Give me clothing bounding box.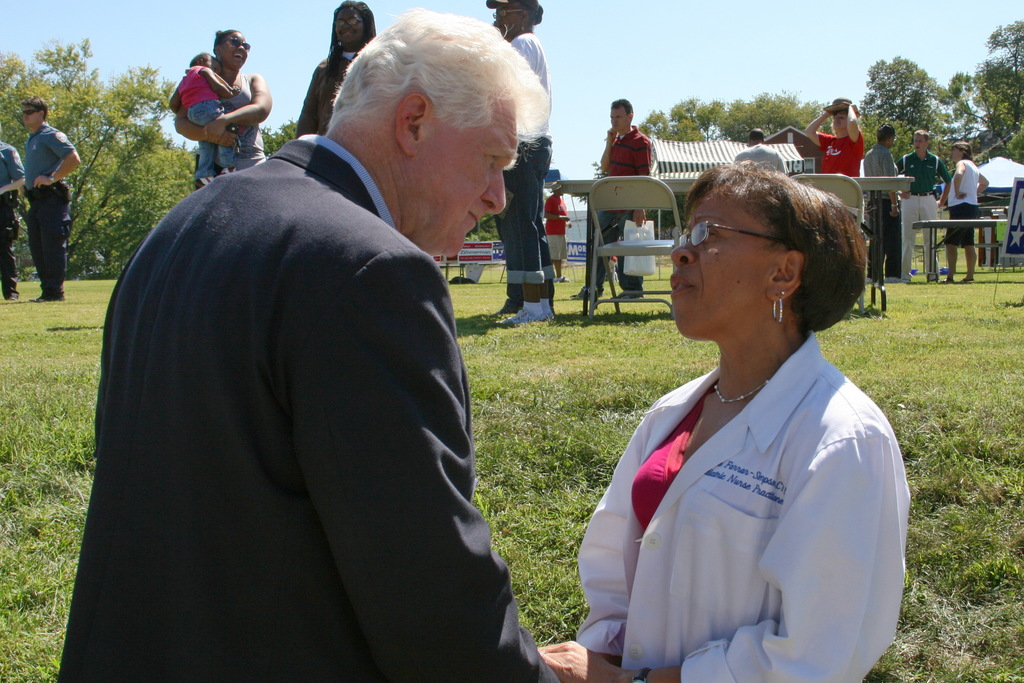
crop(212, 77, 266, 177).
